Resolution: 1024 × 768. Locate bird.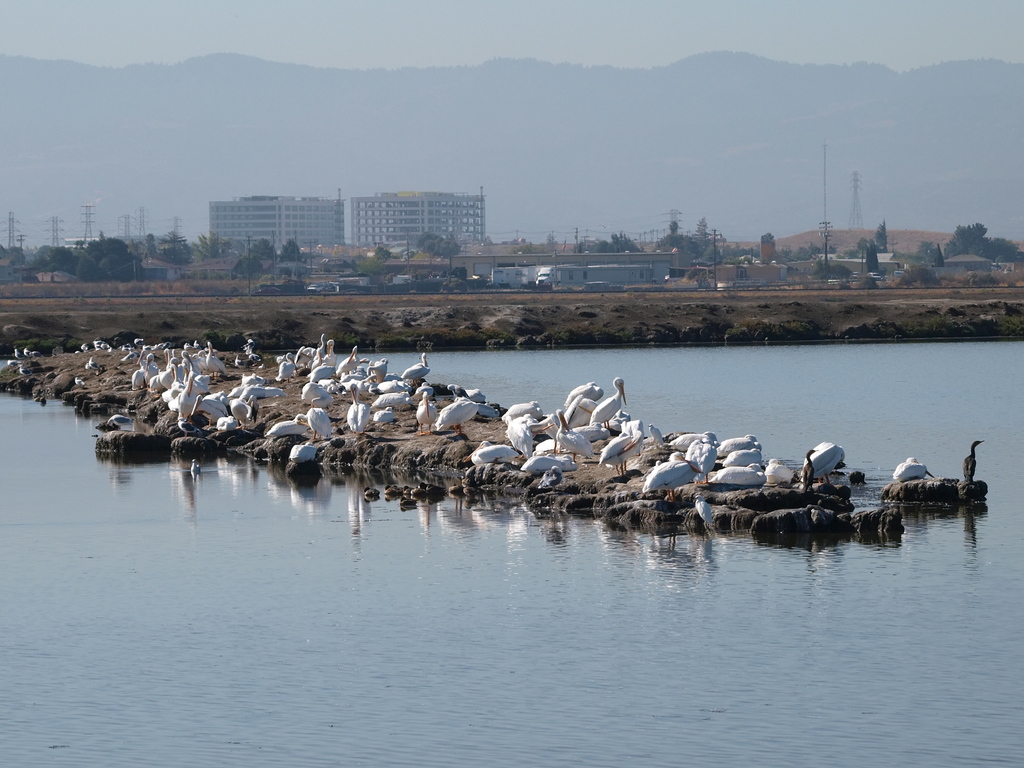
136:350:145:364.
